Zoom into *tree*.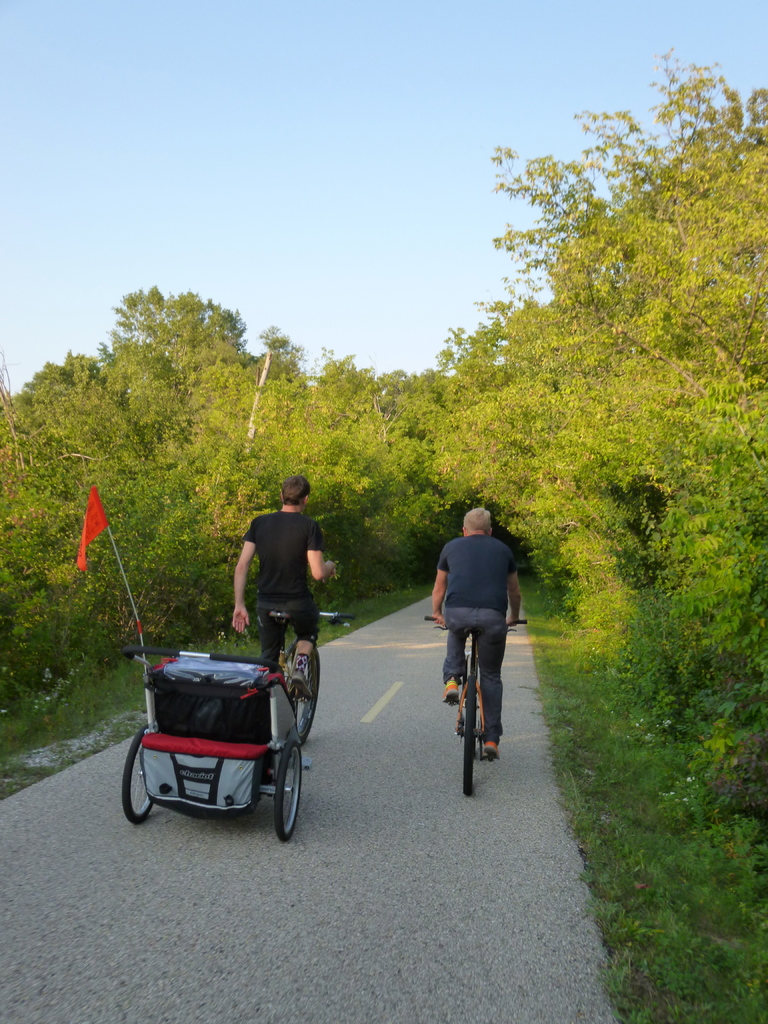
Zoom target: 486/276/767/815.
